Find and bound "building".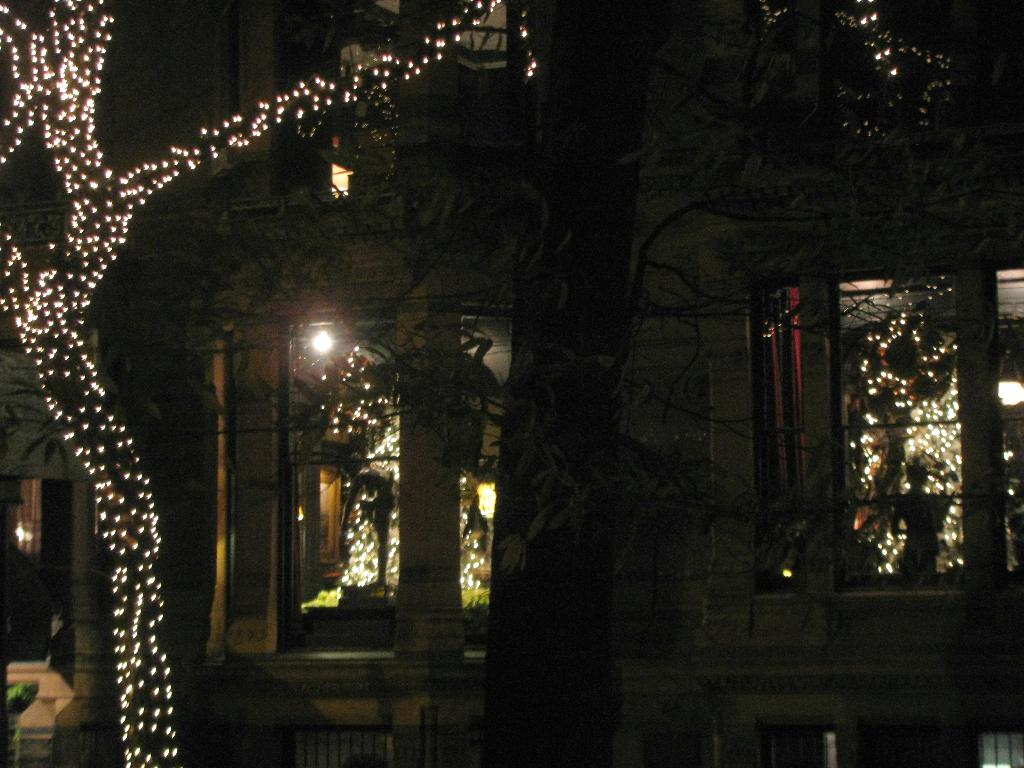
Bound: (0,0,1016,767).
